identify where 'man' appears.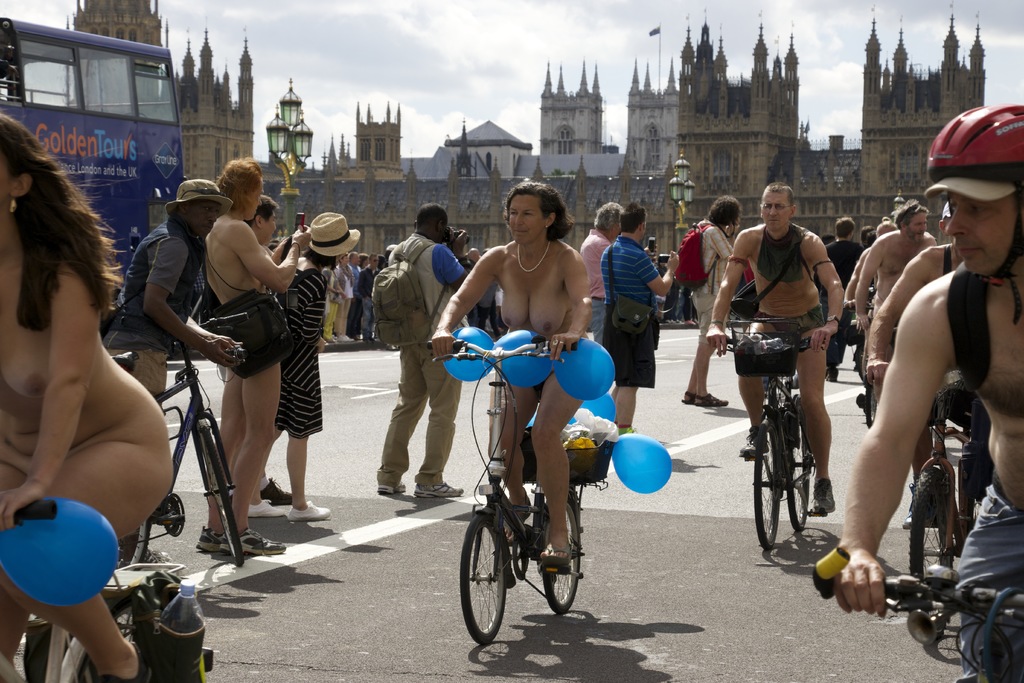
Appears at [x1=376, y1=206, x2=467, y2=504].
